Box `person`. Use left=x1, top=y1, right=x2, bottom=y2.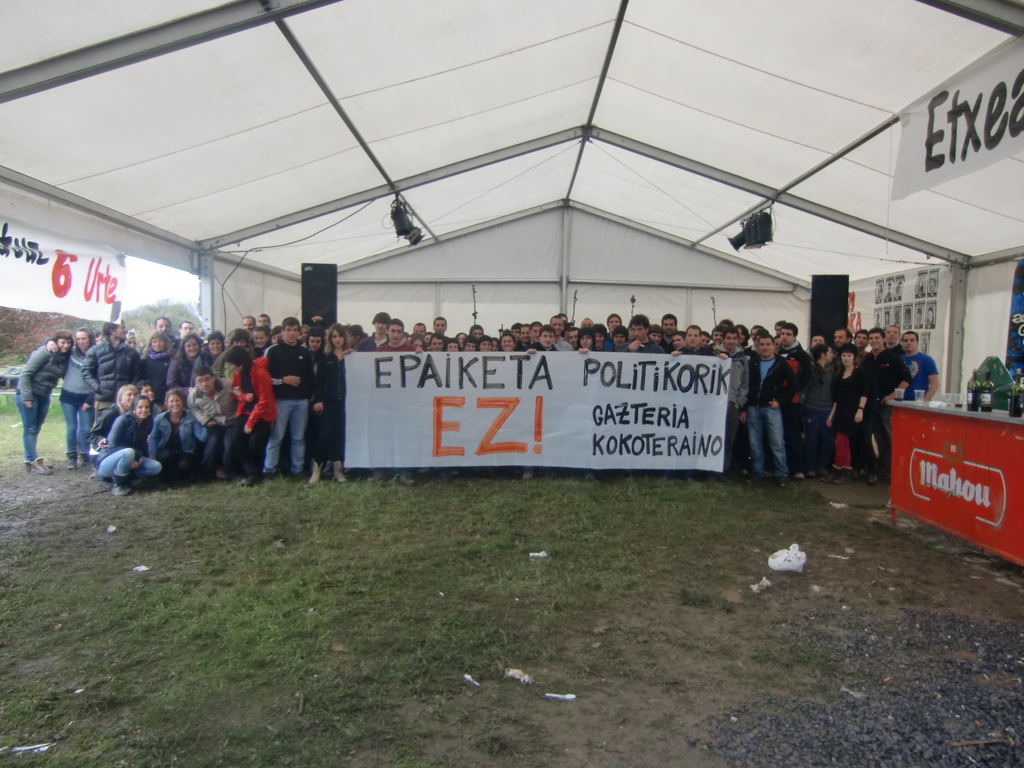
left=605, top=313, right=623, bottom=351.
